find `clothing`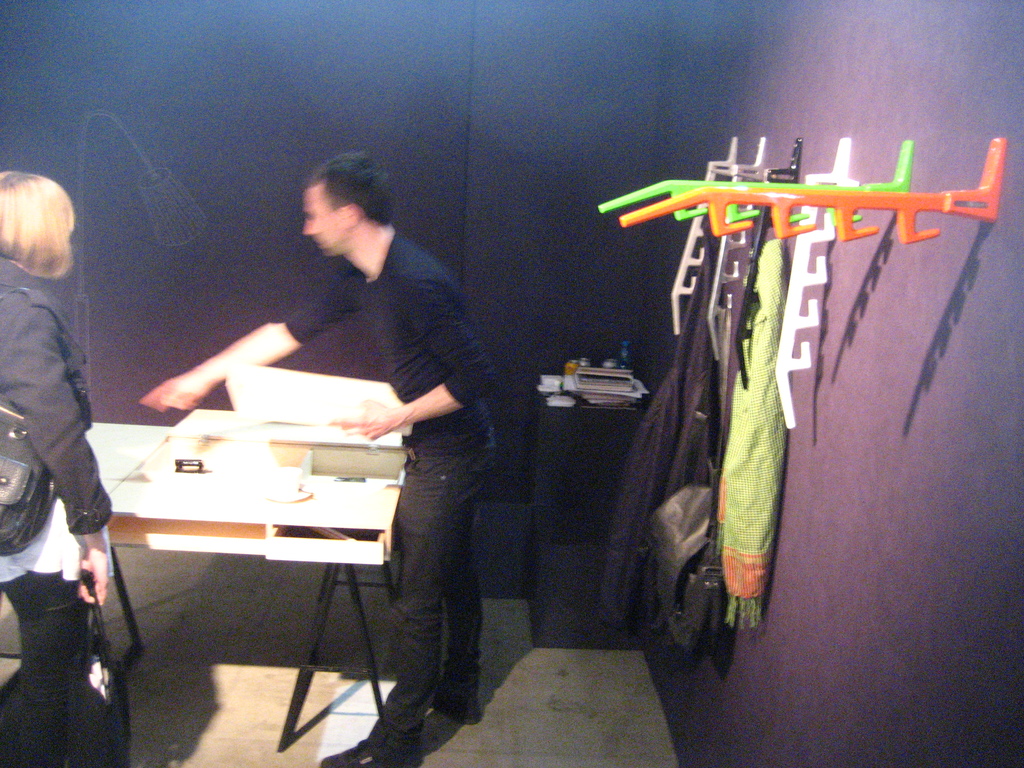
[x1=280, y1=227, x2=499, y2=767]
